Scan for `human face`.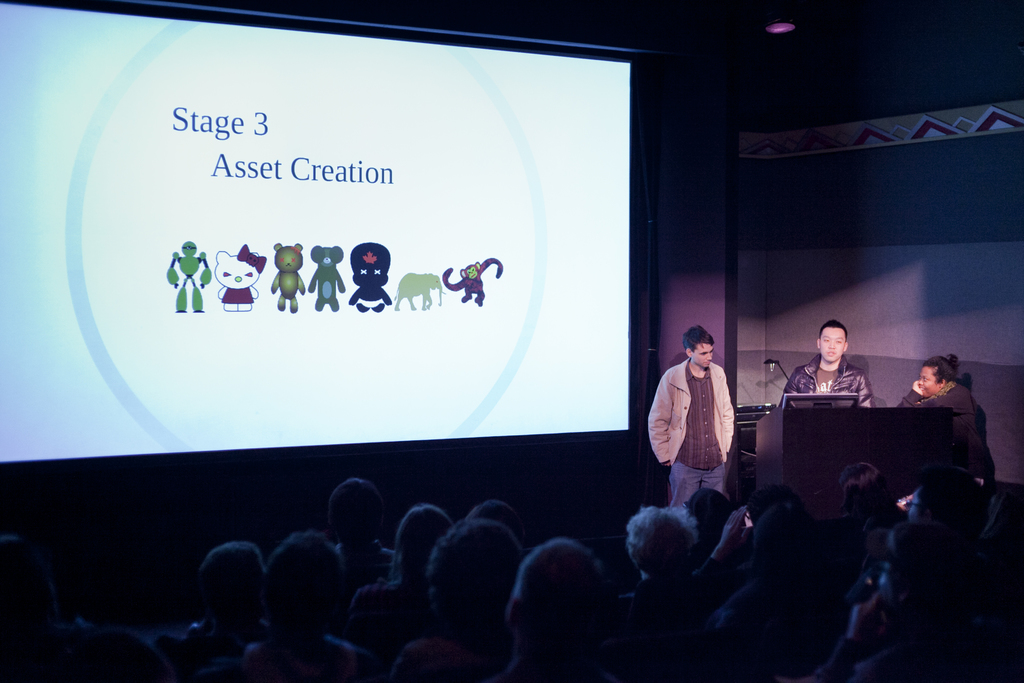
Scan result: 821/327/846/363.
